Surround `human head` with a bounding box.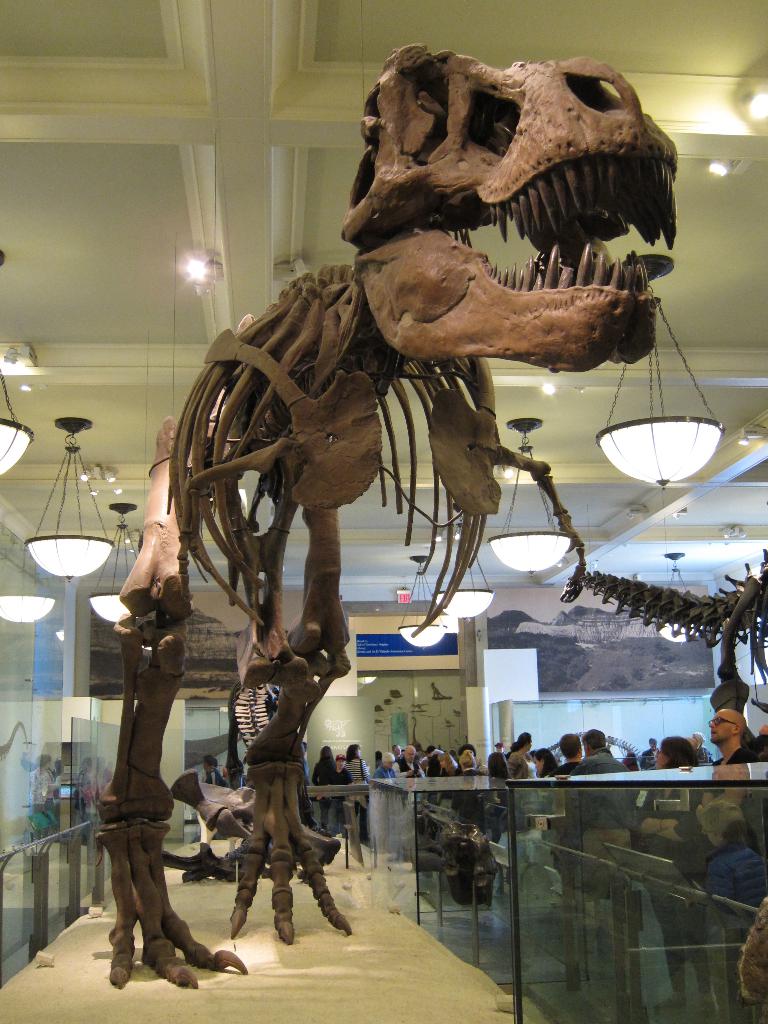
(331,752,343,768).
